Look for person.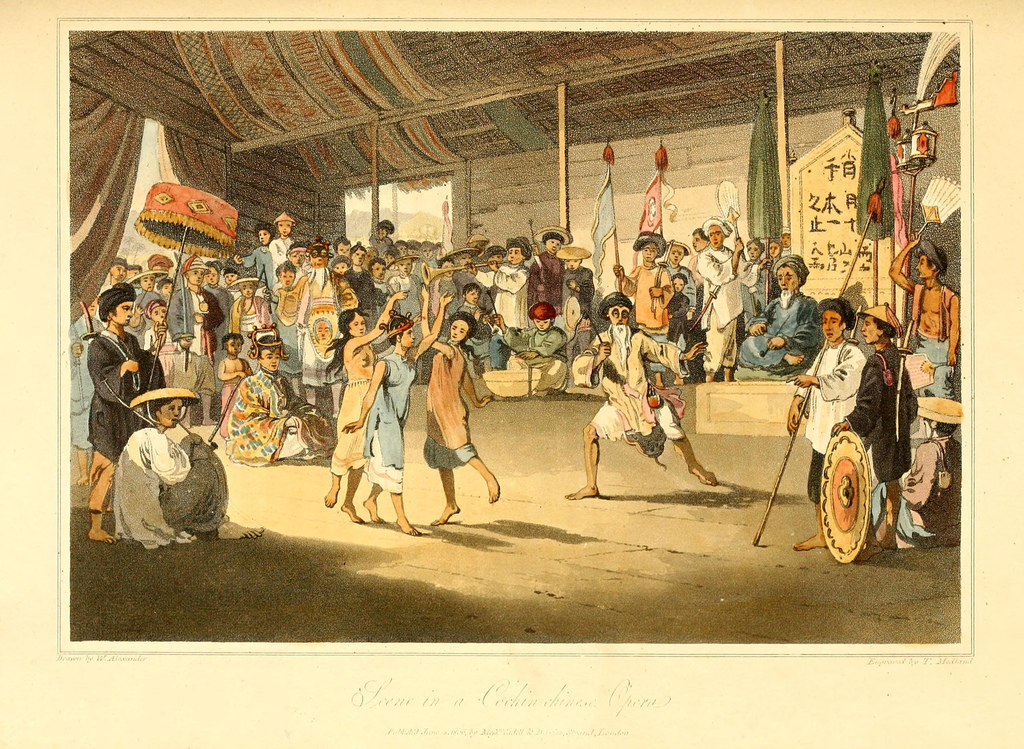
Found: <bbox>525, 305, 554, 364</bbox>.
